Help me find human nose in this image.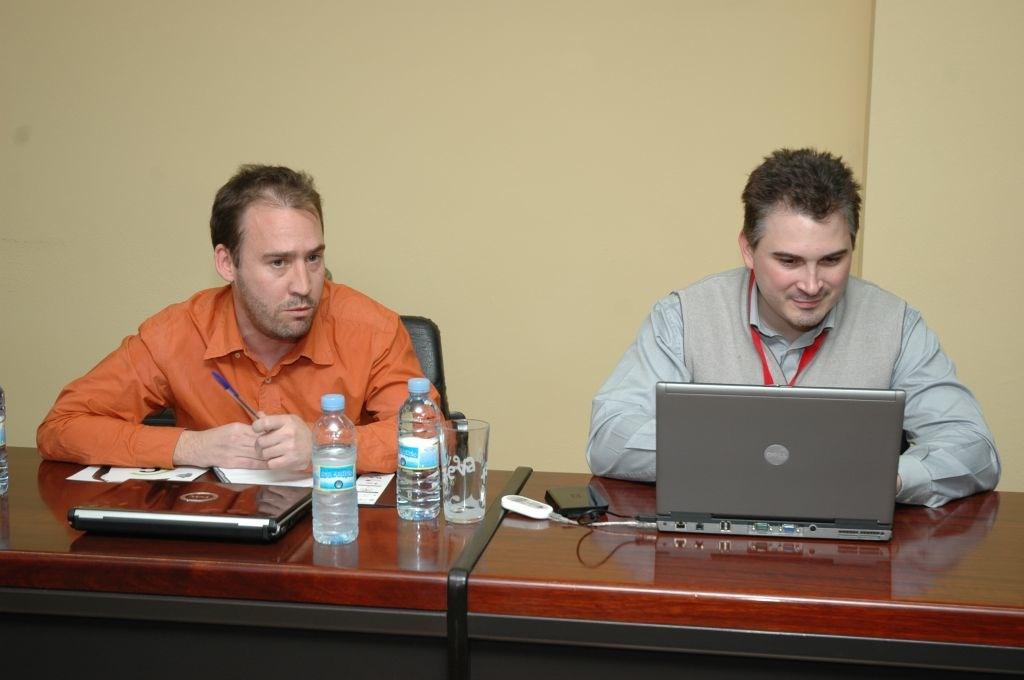
Found it: pyautogui.locateOnScreen(287, 260, 316, 294).
